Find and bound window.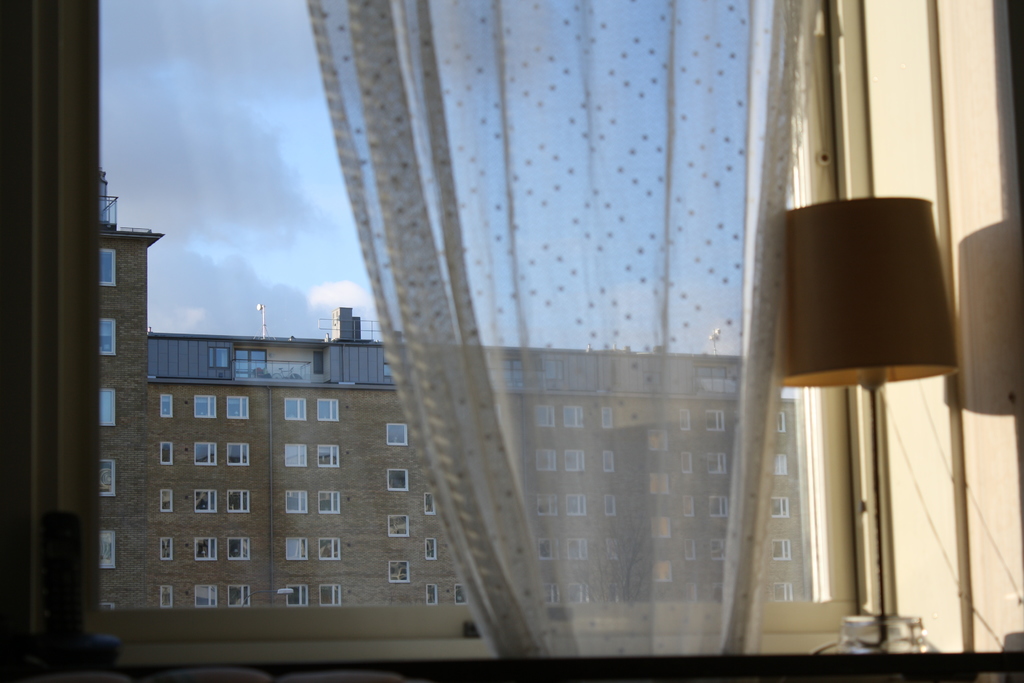
Bound: Rect(685, 493, 698, 509).
